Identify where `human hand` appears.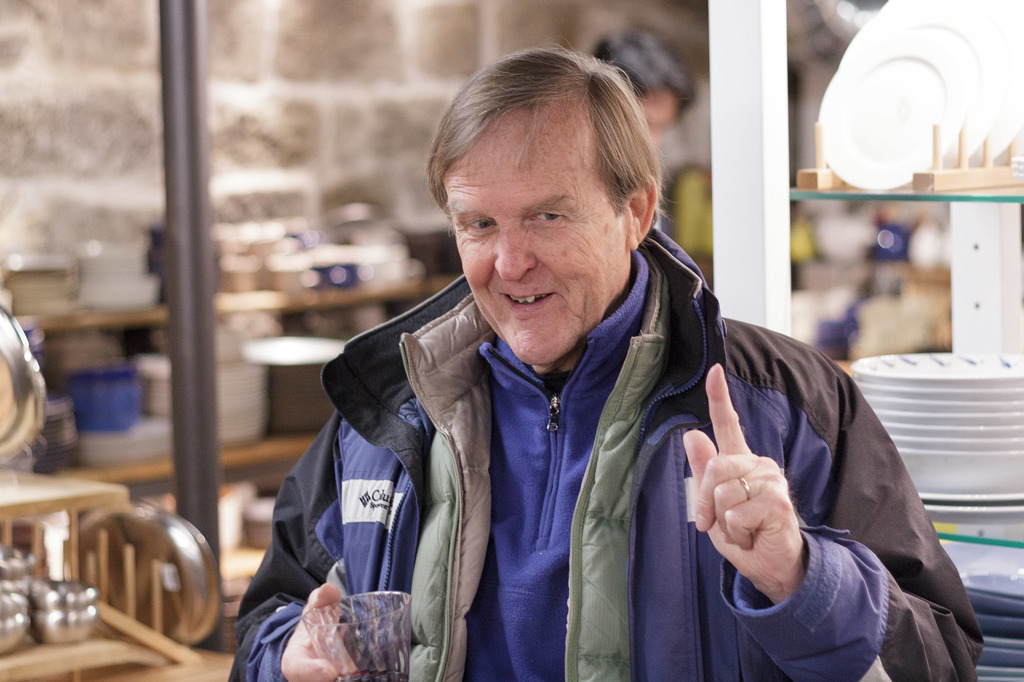
Appears at bbox=(689, 403, 812, 592).
